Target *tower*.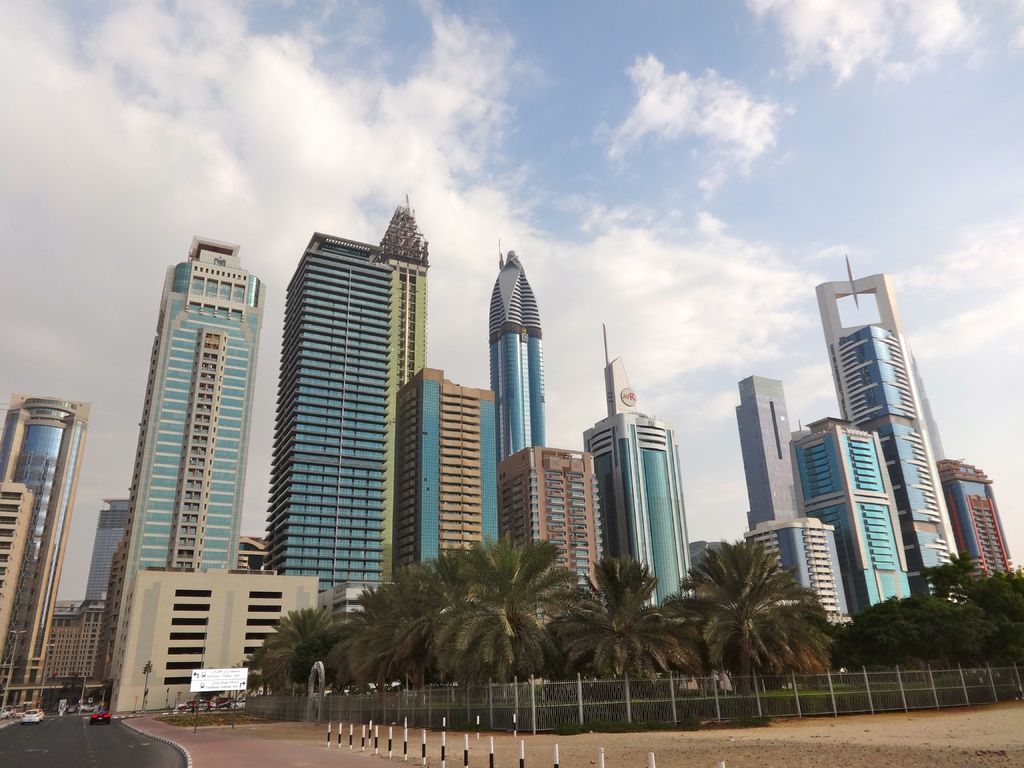
Target region: {"left": 86, "top": 495, "right": 132, "bottom": 604}.
